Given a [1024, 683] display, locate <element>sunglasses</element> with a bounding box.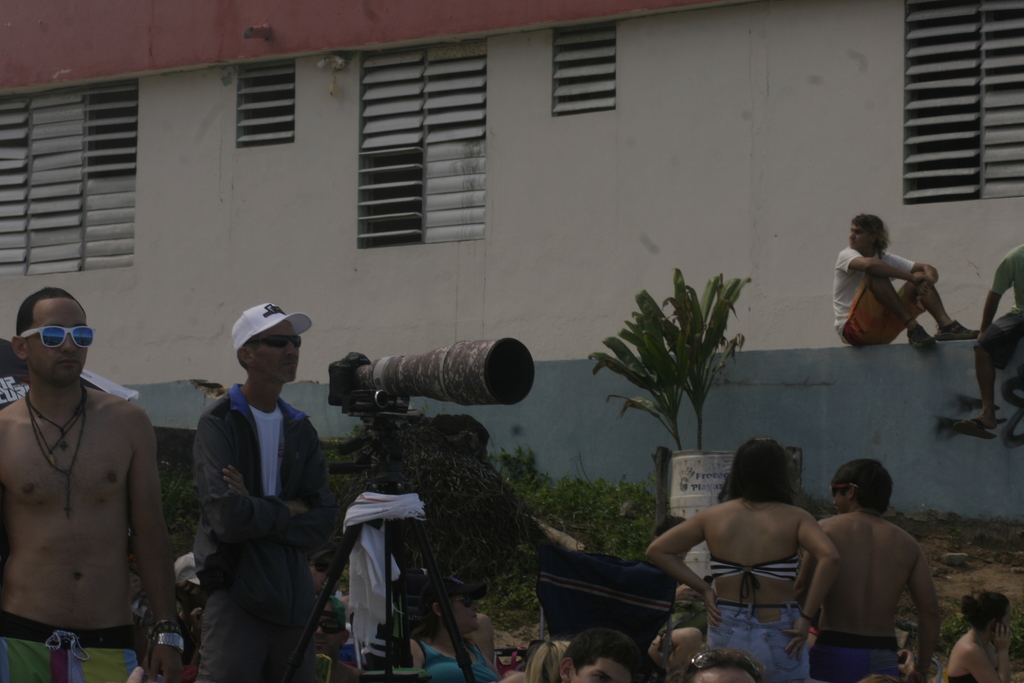
Located: [252, 335, 302, 349].
